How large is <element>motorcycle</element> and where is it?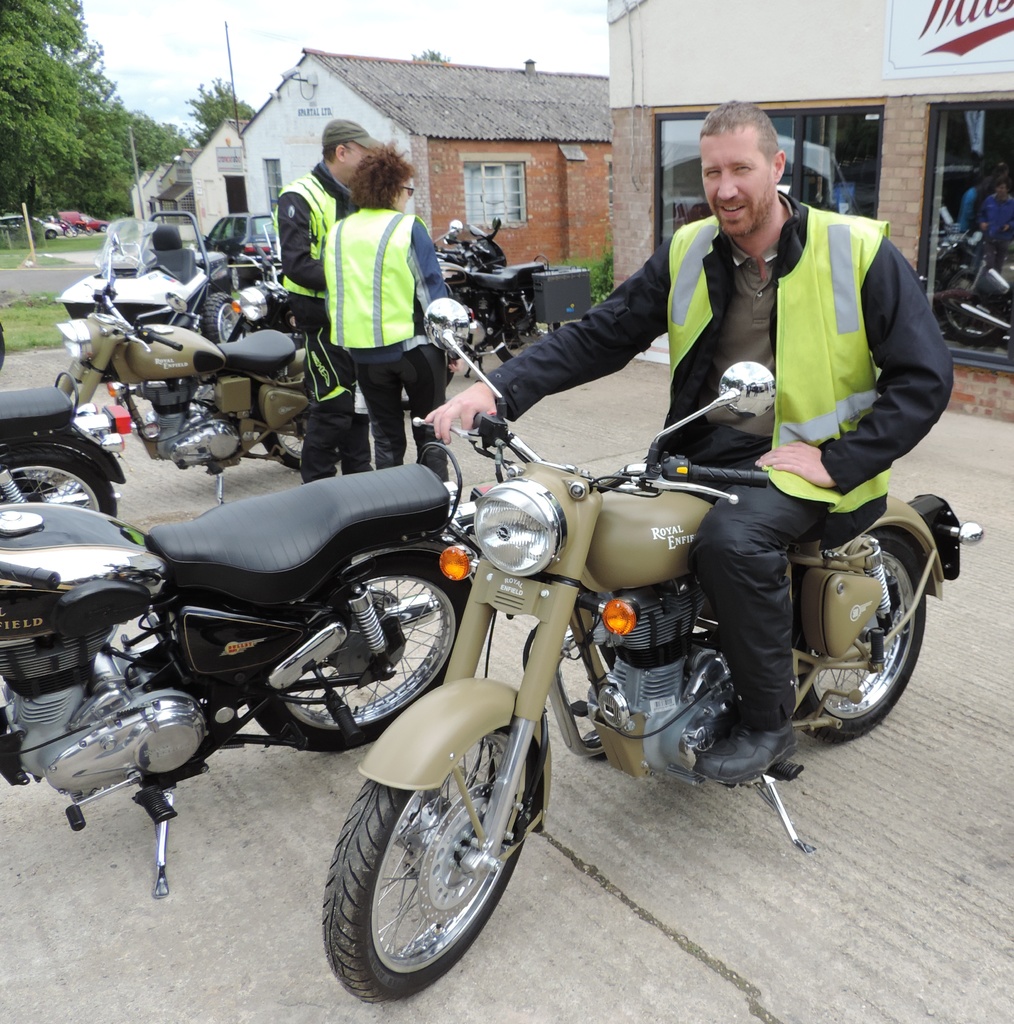
Bounding box: 252:359:978:948.
